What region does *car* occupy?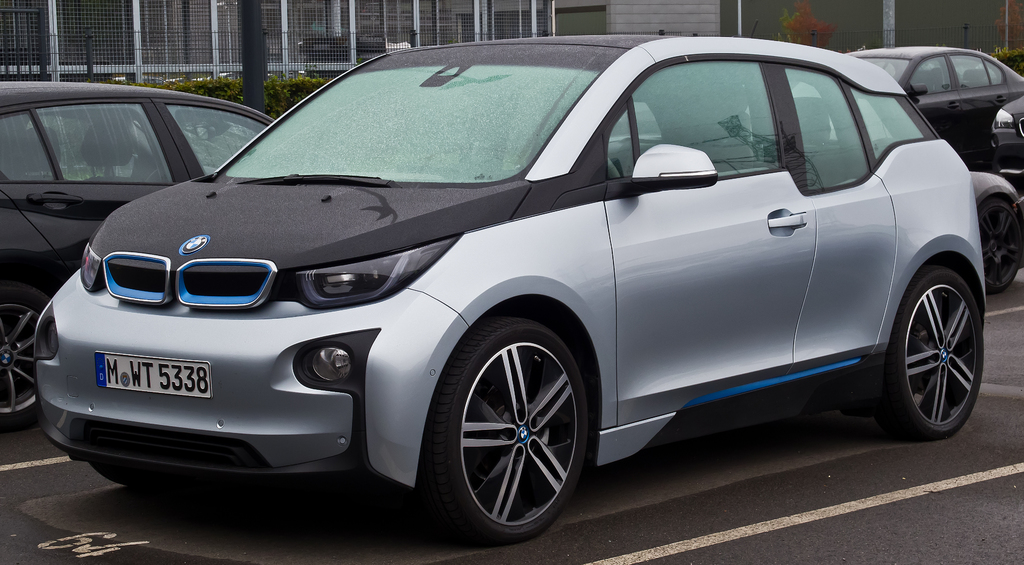
x1=792 y1=47 x2=1023 y2=172.
